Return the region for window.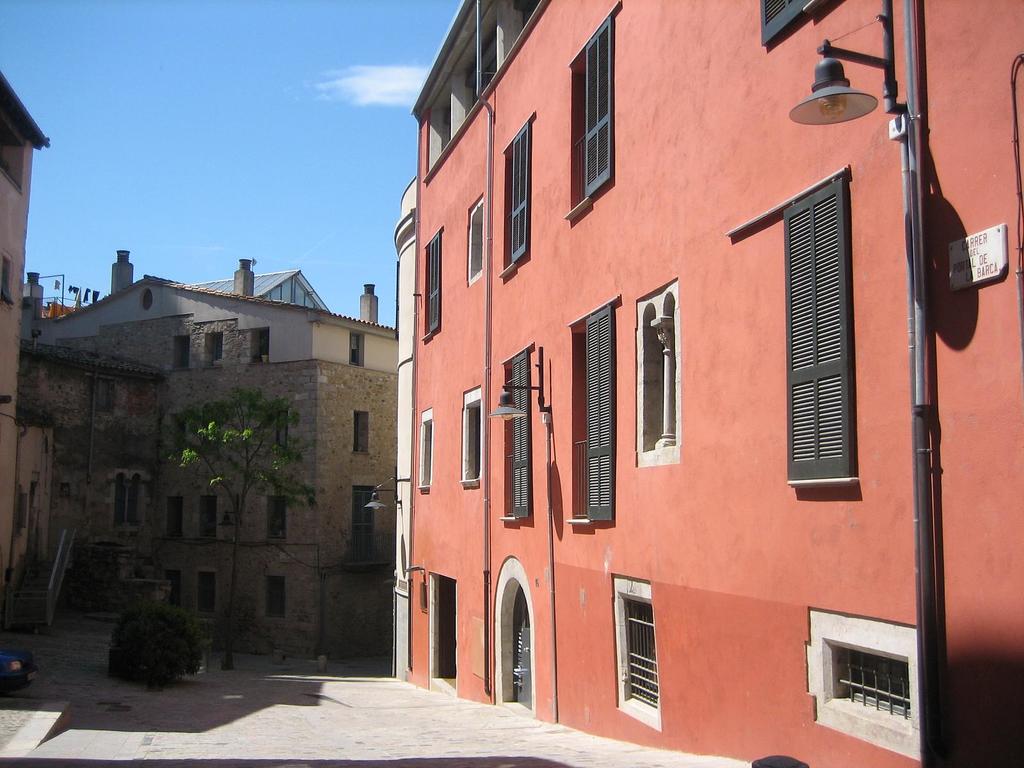
x1=0 y1=259 x2=13 y2=305.
